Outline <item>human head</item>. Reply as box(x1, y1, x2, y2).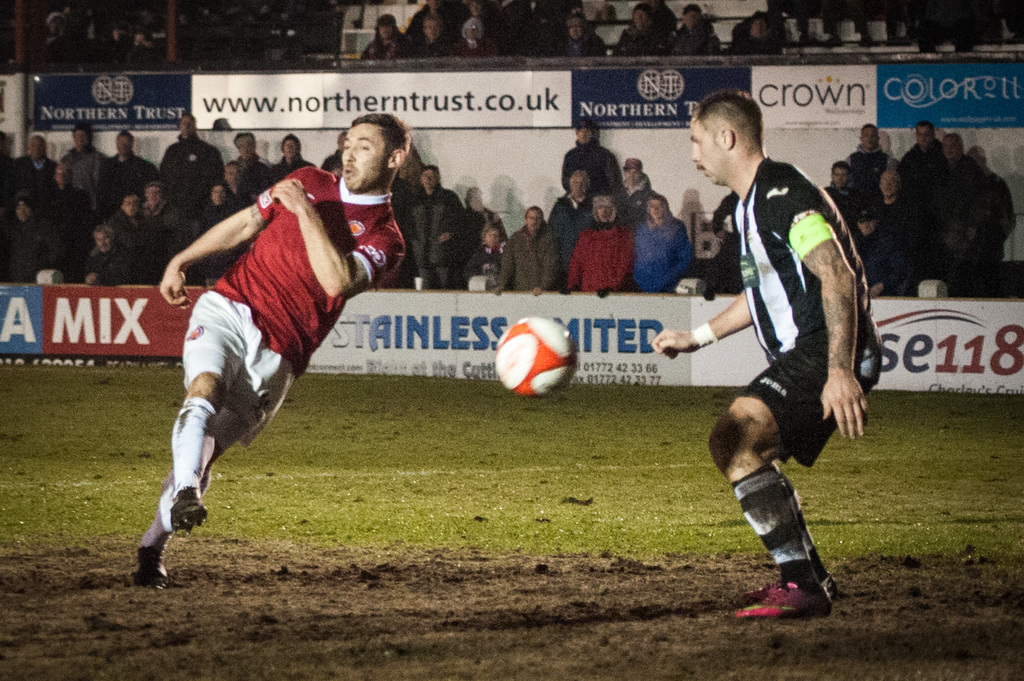
box(115, 131, 134, 159).
